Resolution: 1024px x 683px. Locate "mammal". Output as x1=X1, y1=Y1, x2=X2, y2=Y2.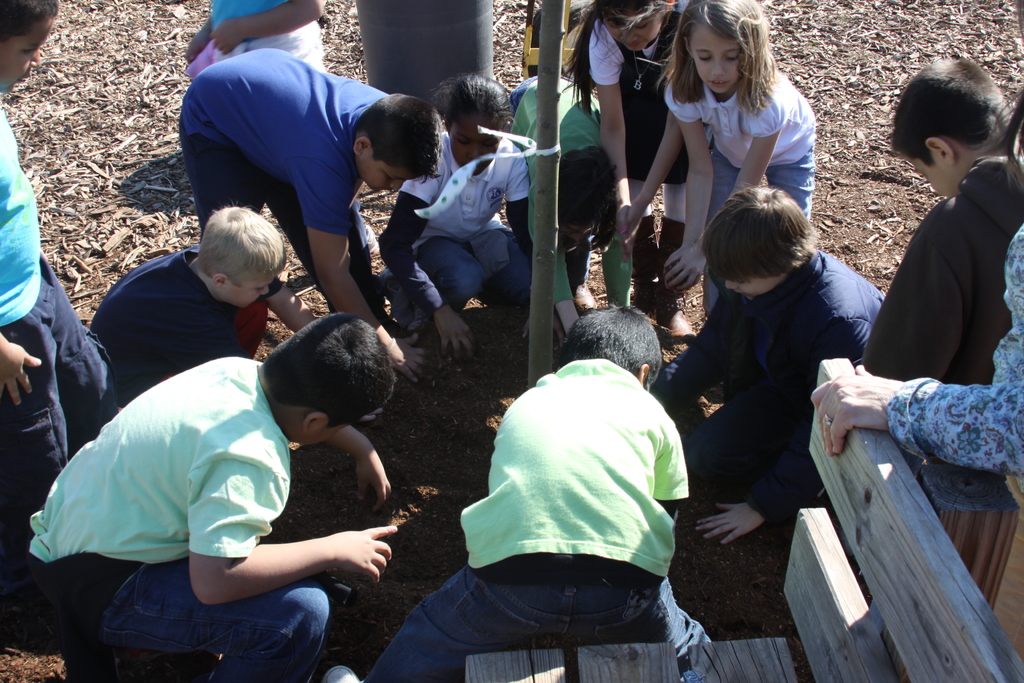
x1=404, y1=319, x2=716, y2=682.
